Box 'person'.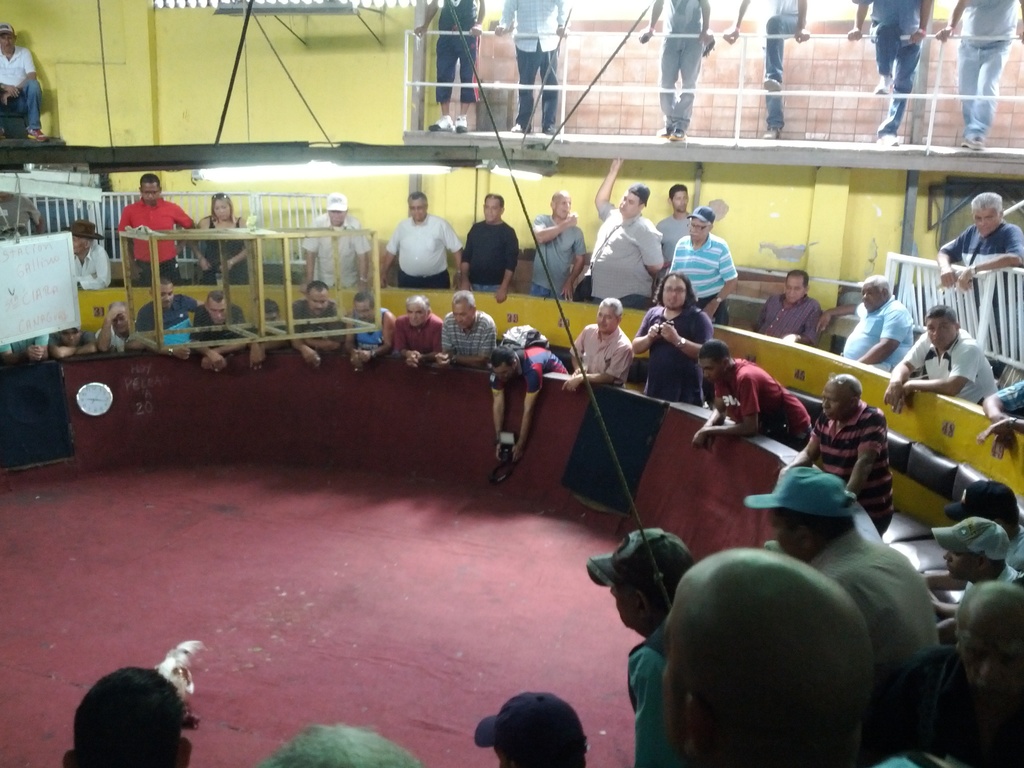
[129,284,202,362].
